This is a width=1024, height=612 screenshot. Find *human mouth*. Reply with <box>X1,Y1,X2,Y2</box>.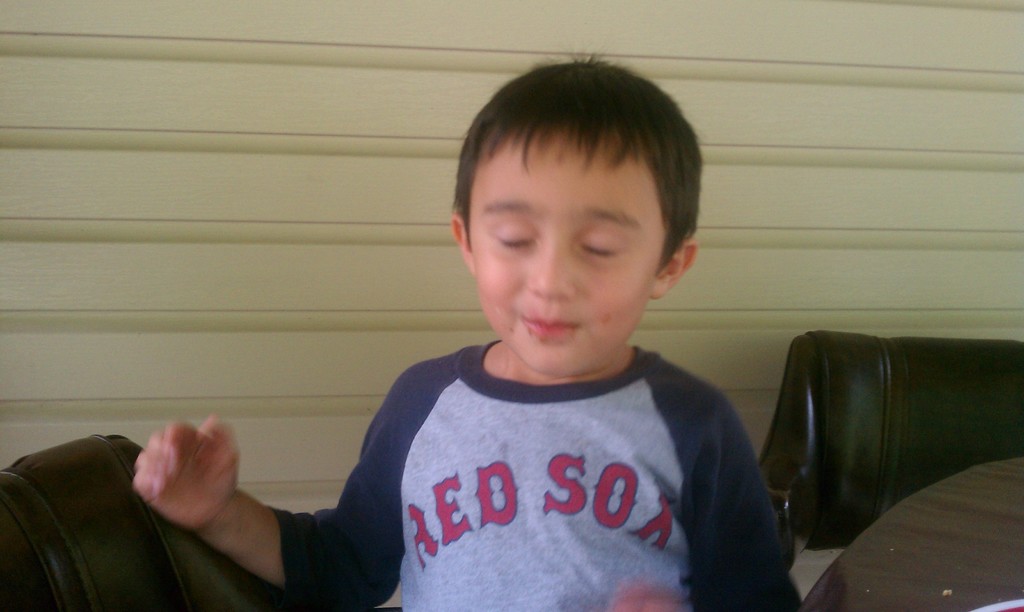
<box>518,314,573,337</box>.
